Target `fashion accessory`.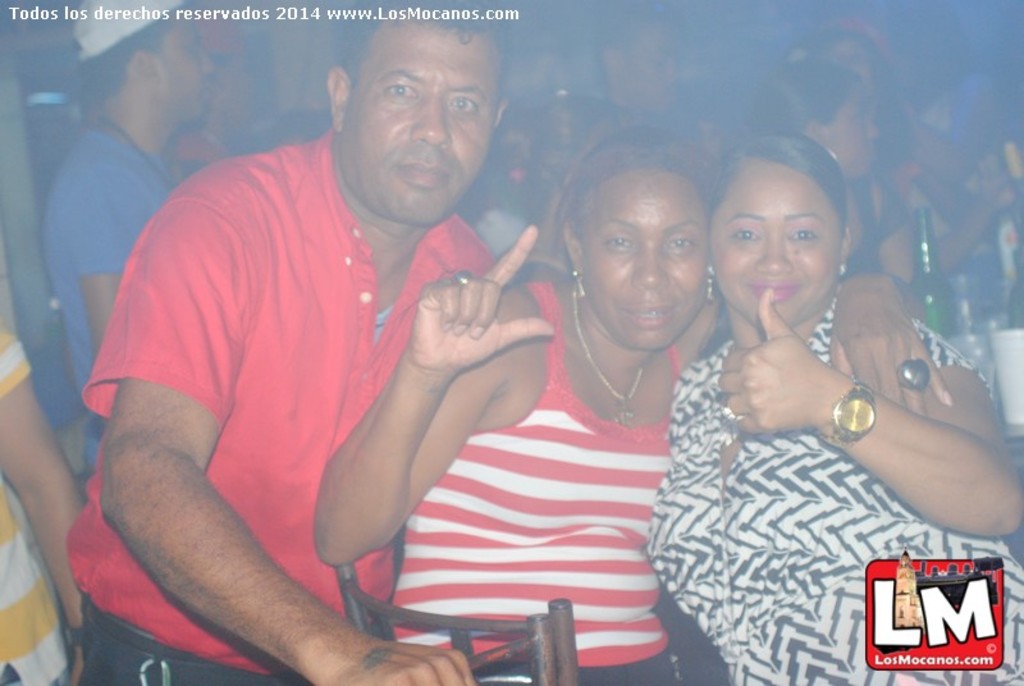
Target region: [572,267,586,301].
